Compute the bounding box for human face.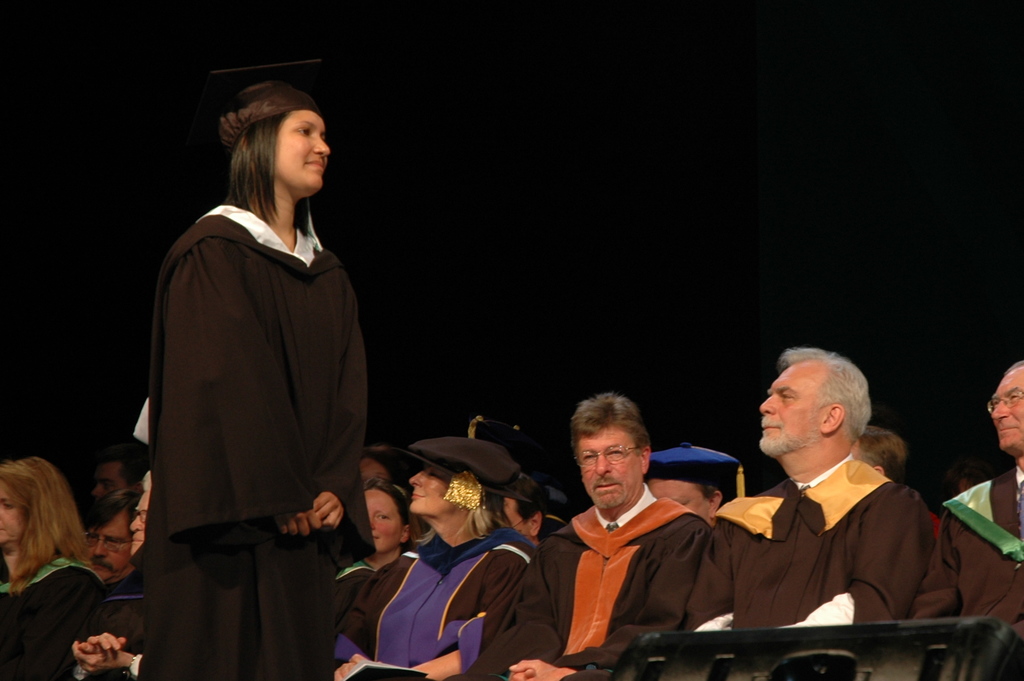
79/504/133/584.
